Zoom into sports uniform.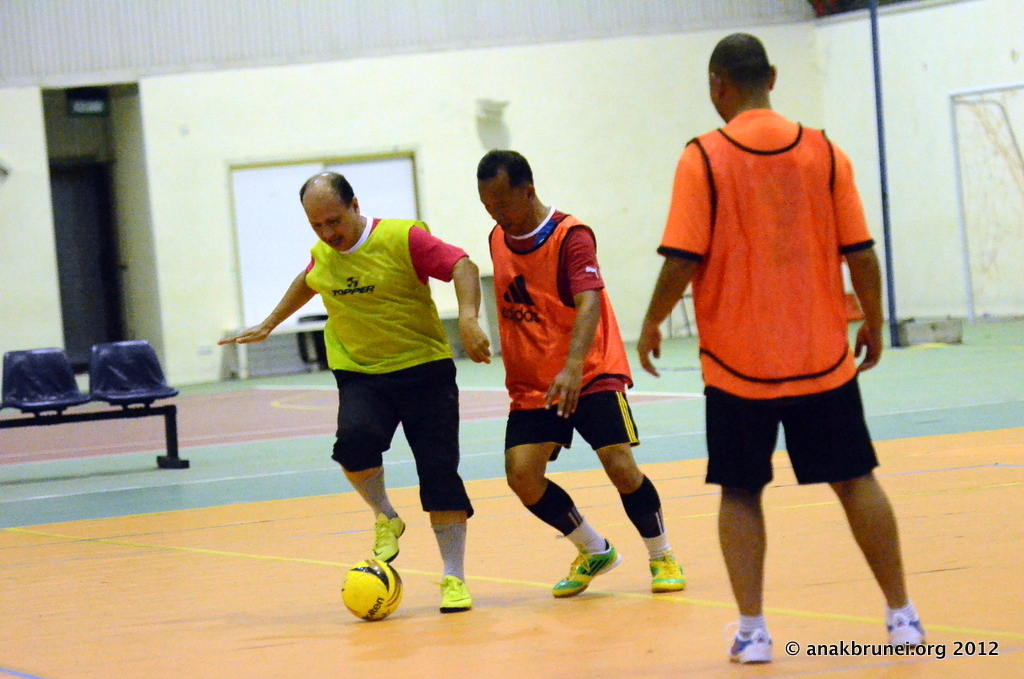
Zoom target: [655,112,925,671].
